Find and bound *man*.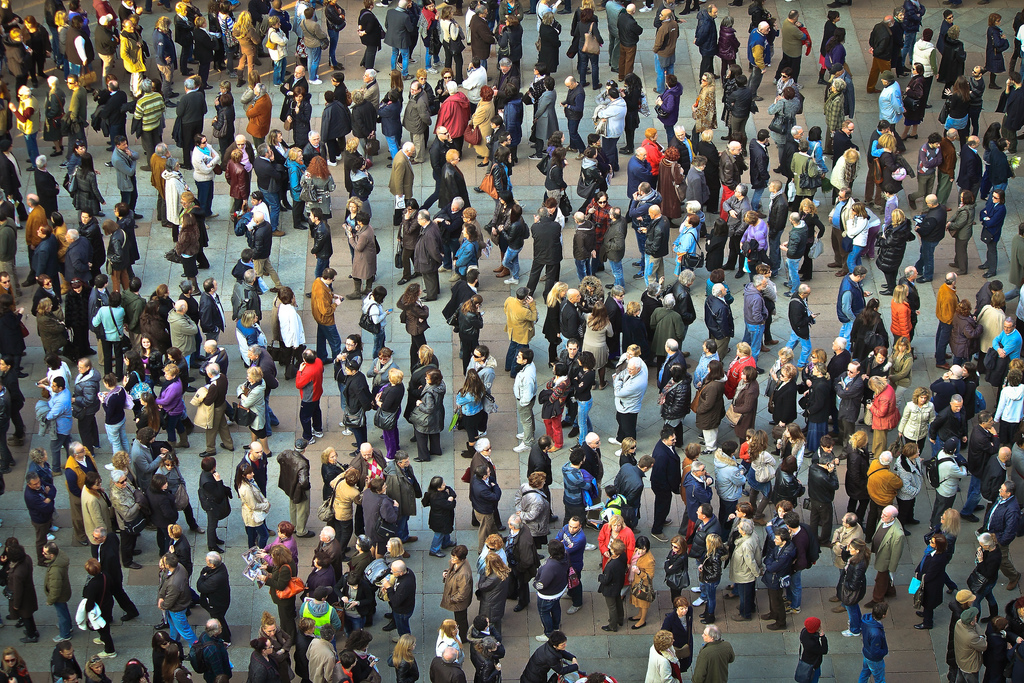
Bound: rect(50, 638, 83, 682).
